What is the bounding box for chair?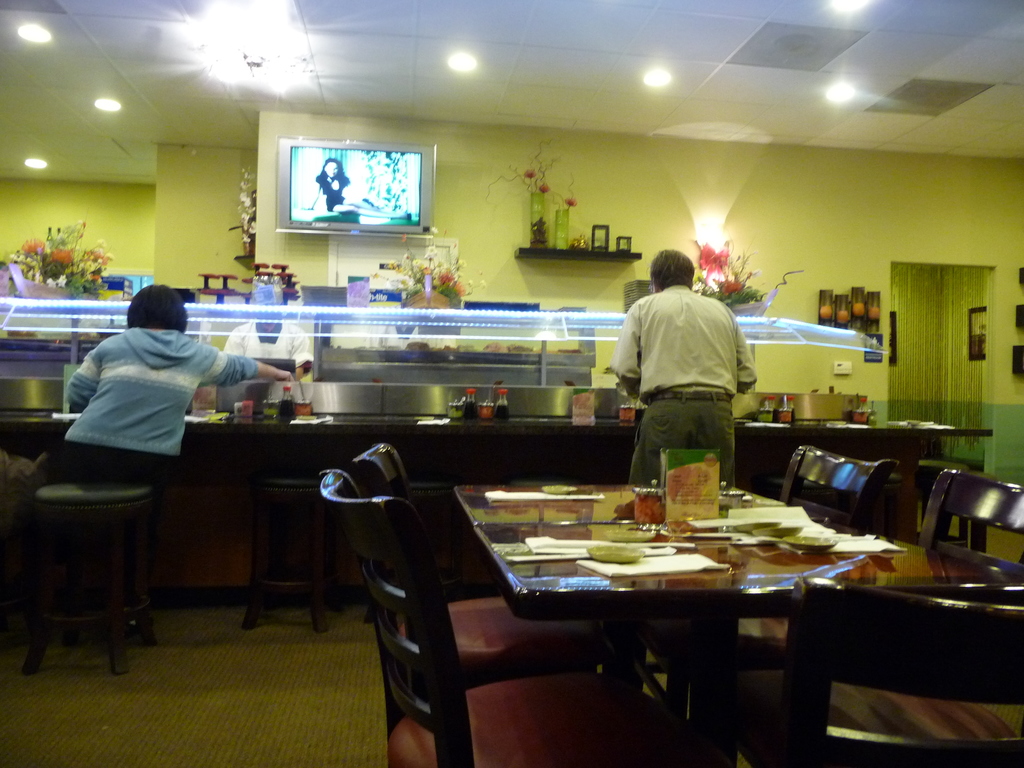
(751, 577, 1023, 767).
